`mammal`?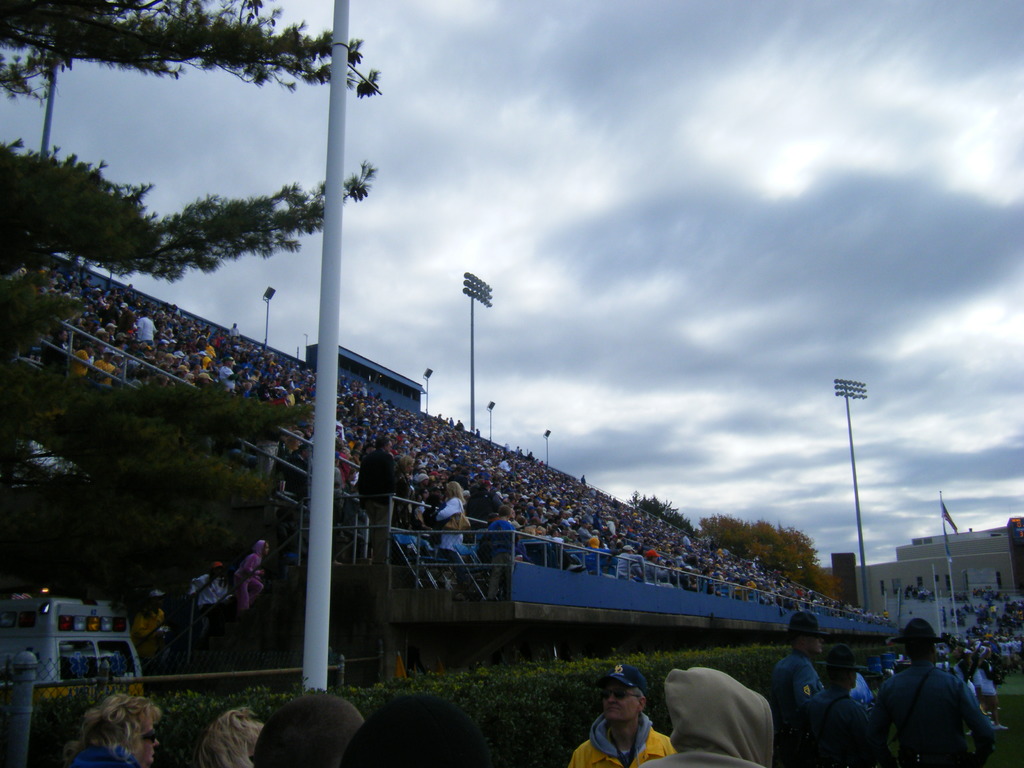
bbox=(197, 709, 266, 767)
